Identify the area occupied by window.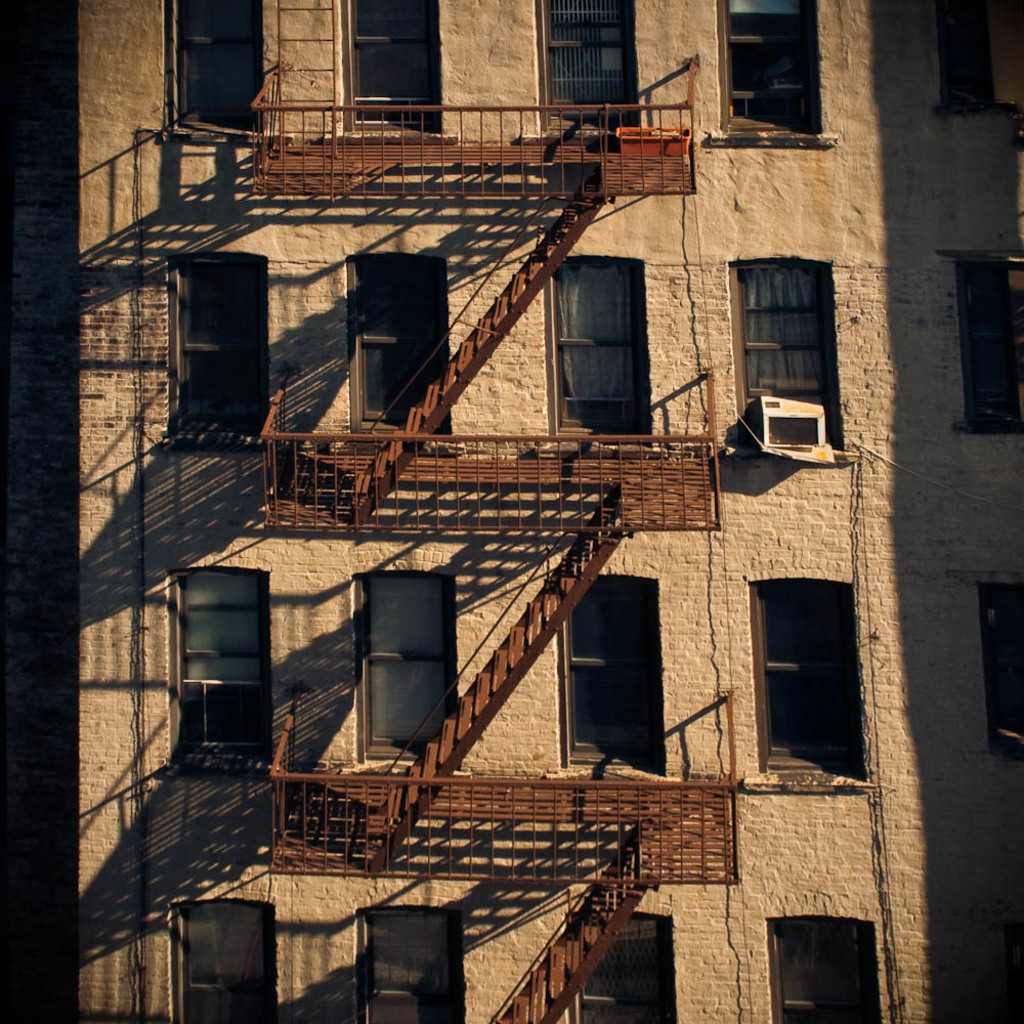
Area: 760 574 855 776.
